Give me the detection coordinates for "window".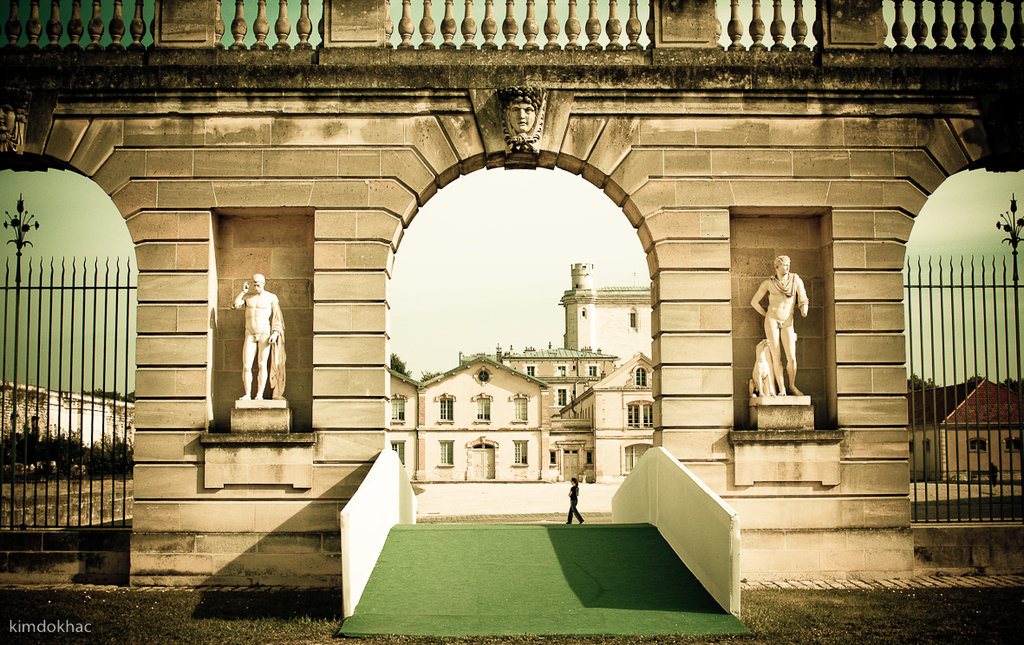
rect(926, 440, 935, 452).
